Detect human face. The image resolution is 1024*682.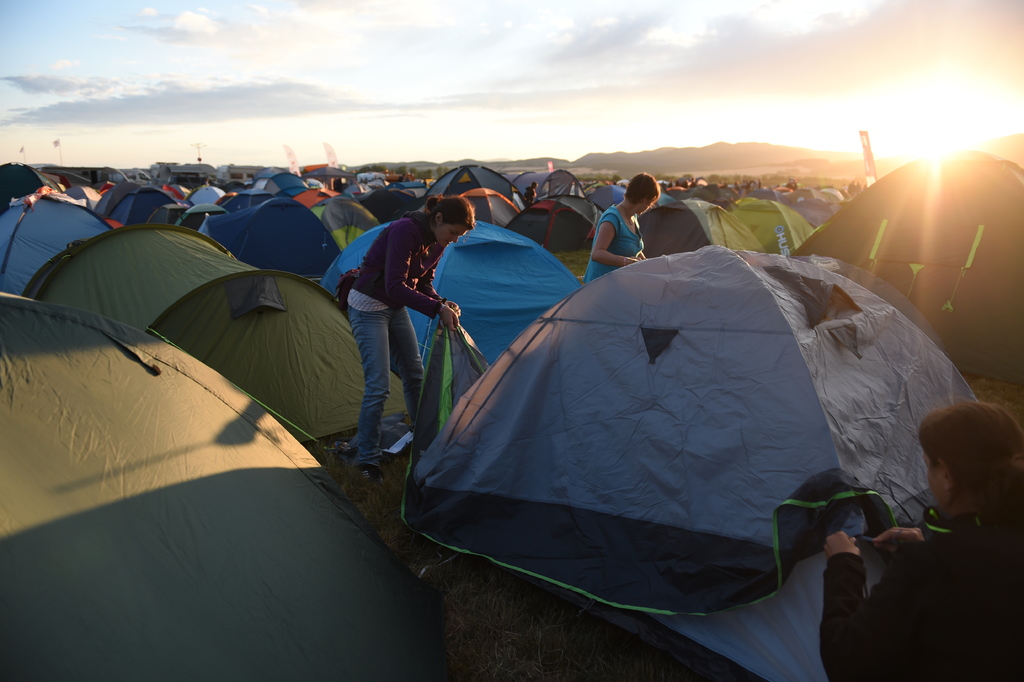
l=922, t=448, r=945, b=512.
